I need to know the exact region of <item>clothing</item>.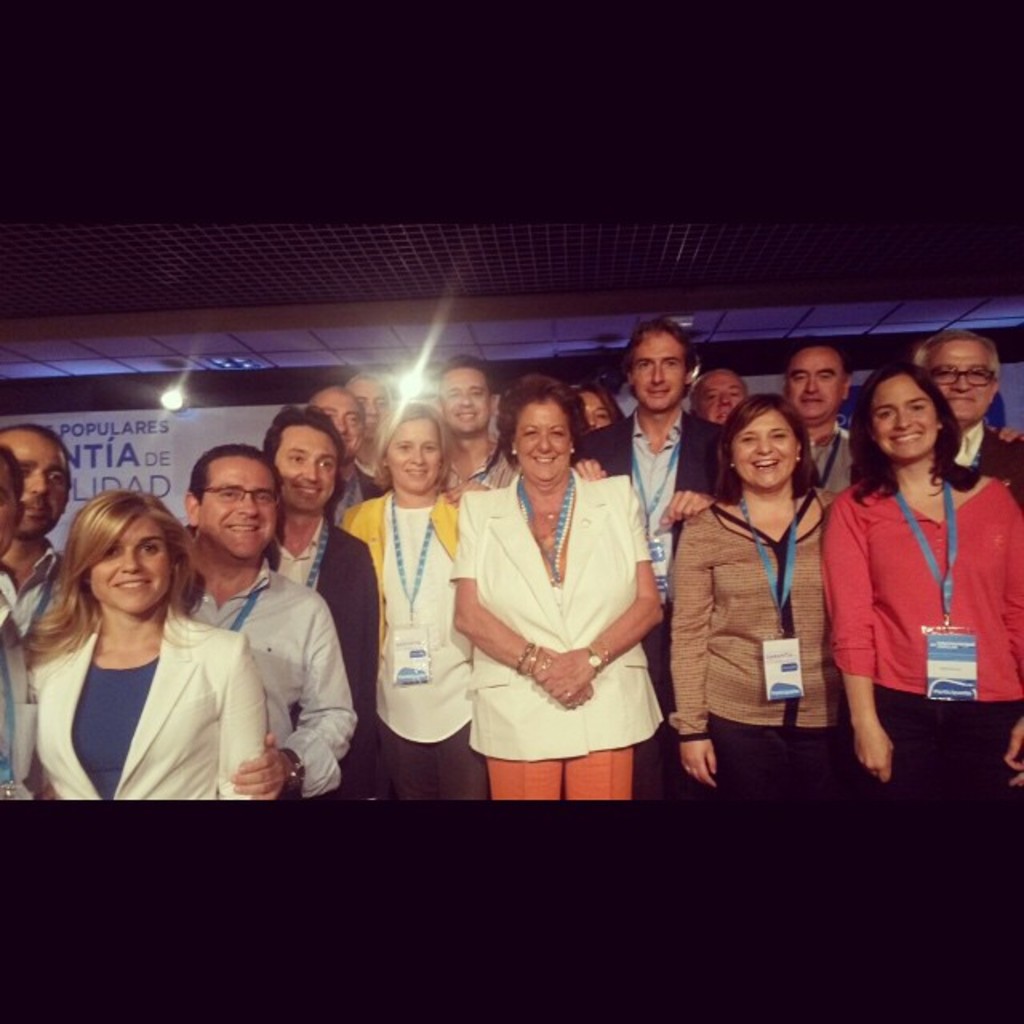
Region: 466 480 632 758.
